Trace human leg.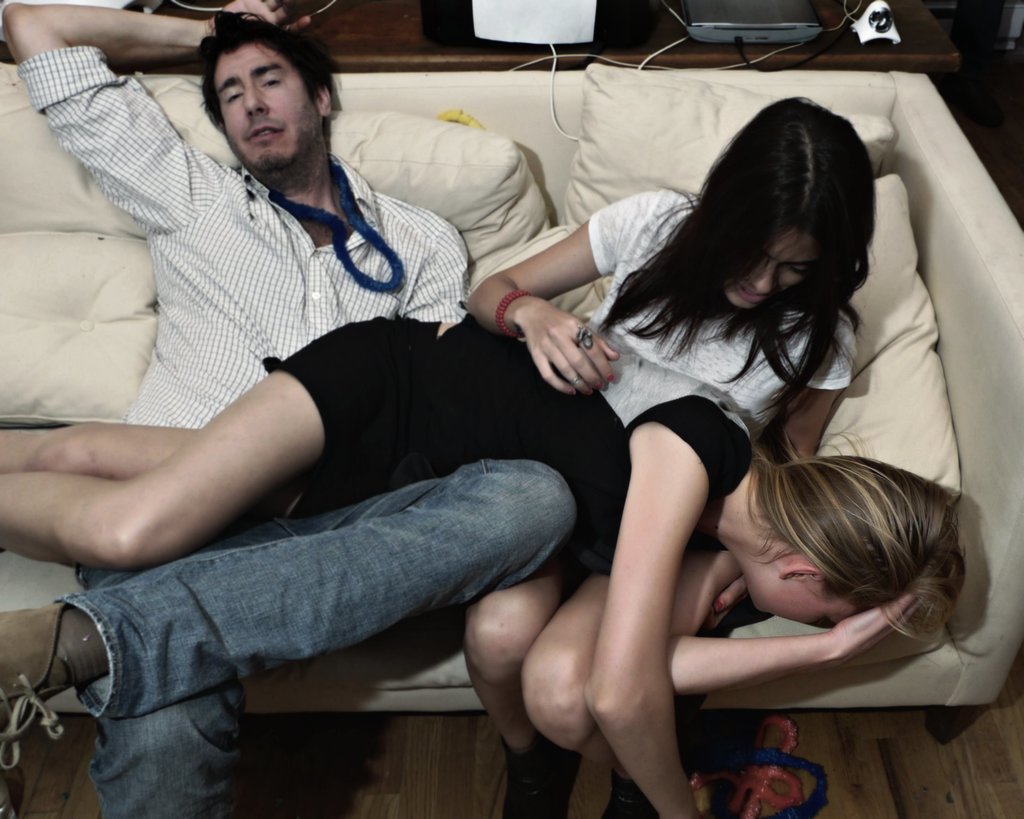
Traced to l=0, t=415, r=204, b=471.
